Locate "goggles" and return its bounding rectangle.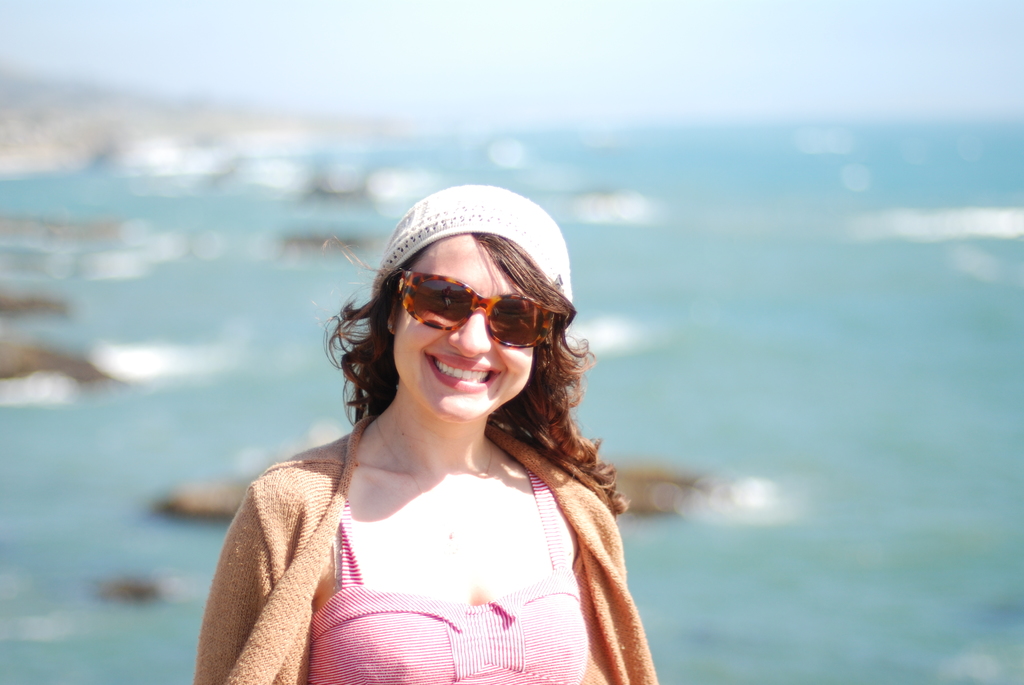
rect(382, 272, 569, 352).
